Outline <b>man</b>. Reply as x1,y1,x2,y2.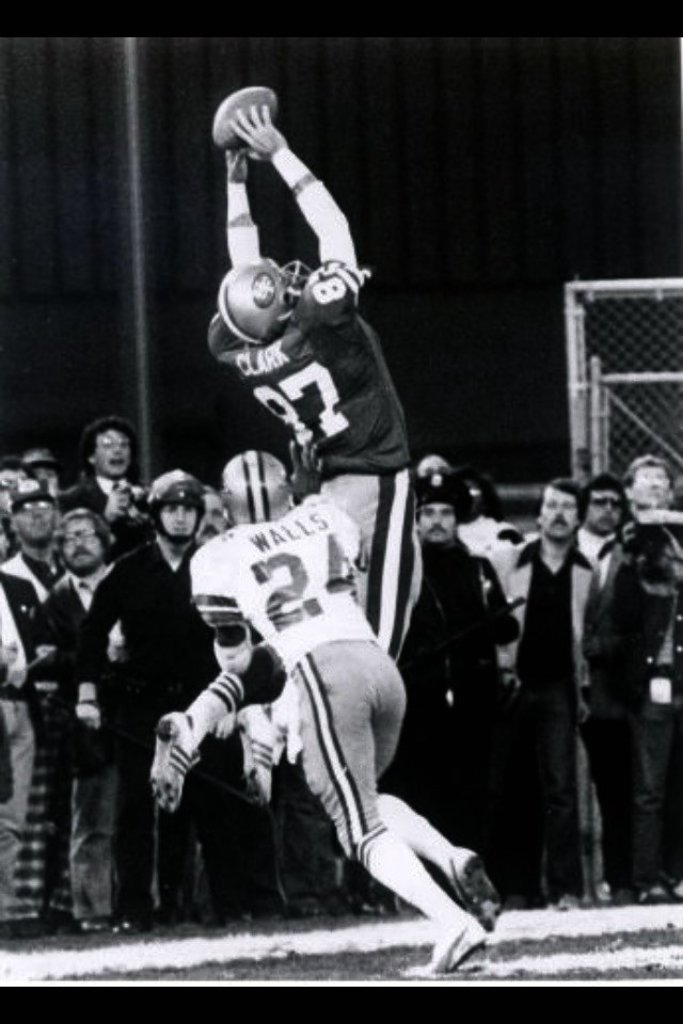
607,453,682,903.
